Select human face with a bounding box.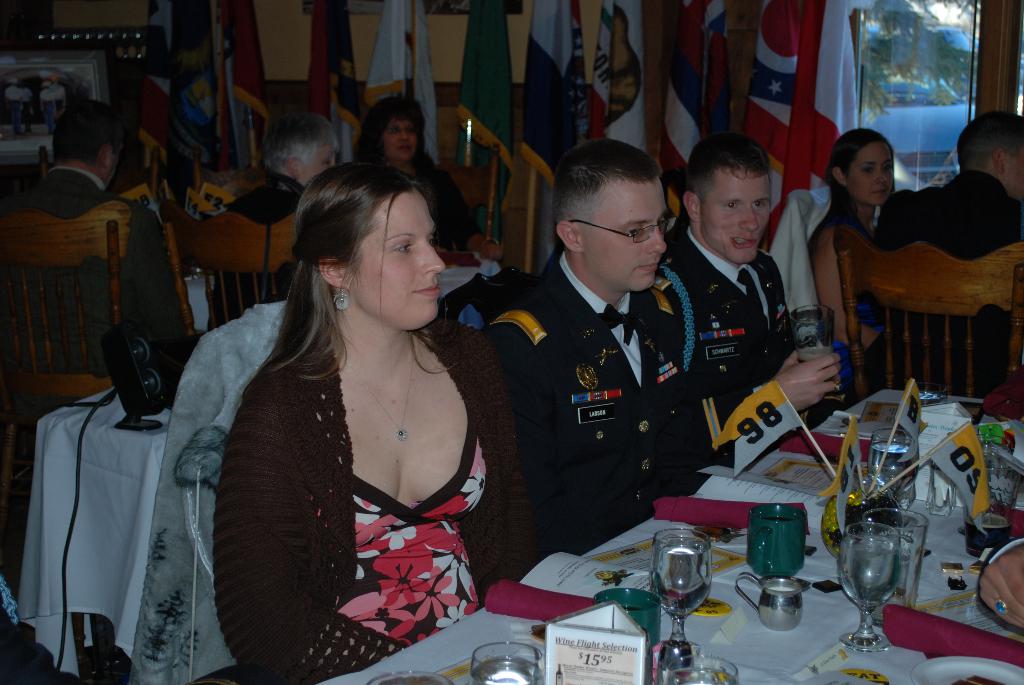
<box>1012,138,1023,198</box>.
